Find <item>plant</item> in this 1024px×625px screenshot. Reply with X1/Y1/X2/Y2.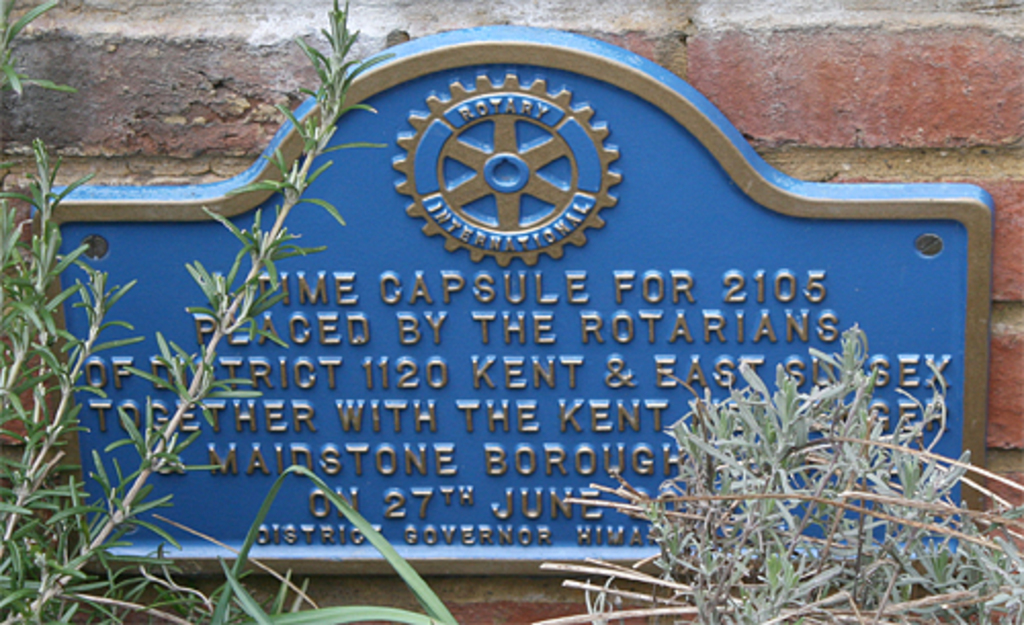
0/0/397/623.
